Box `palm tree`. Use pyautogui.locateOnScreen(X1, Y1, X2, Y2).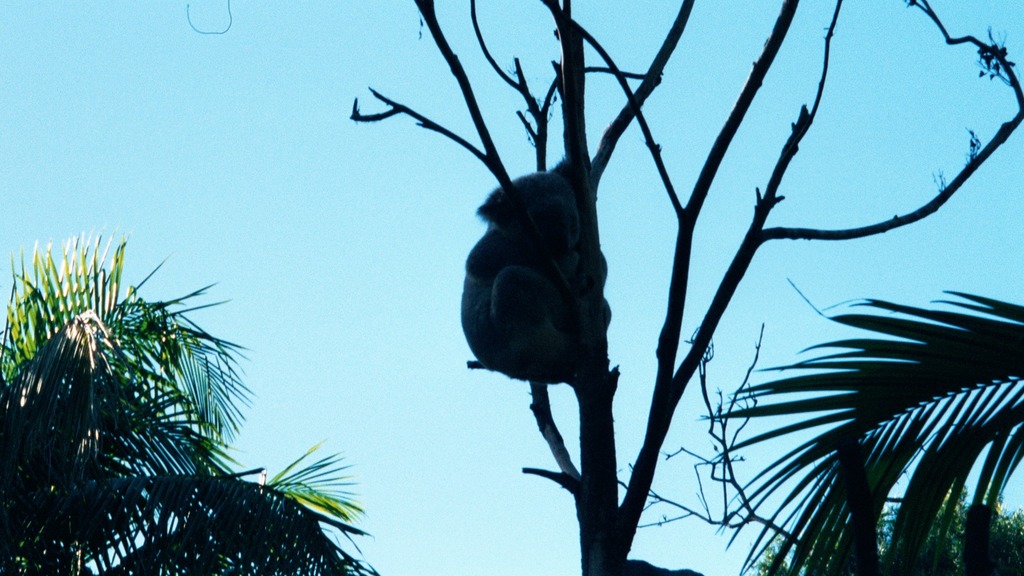
pyautogui.locateOnScreen(0, 266, 369, 575).
